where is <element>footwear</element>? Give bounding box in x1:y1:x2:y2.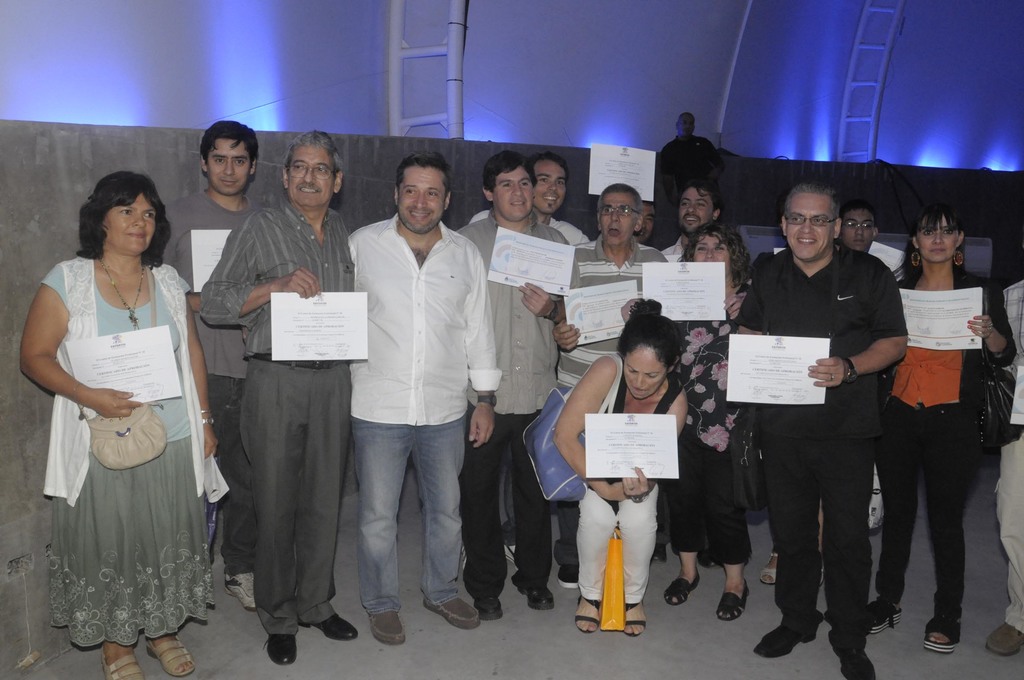
428:596:477:631.
